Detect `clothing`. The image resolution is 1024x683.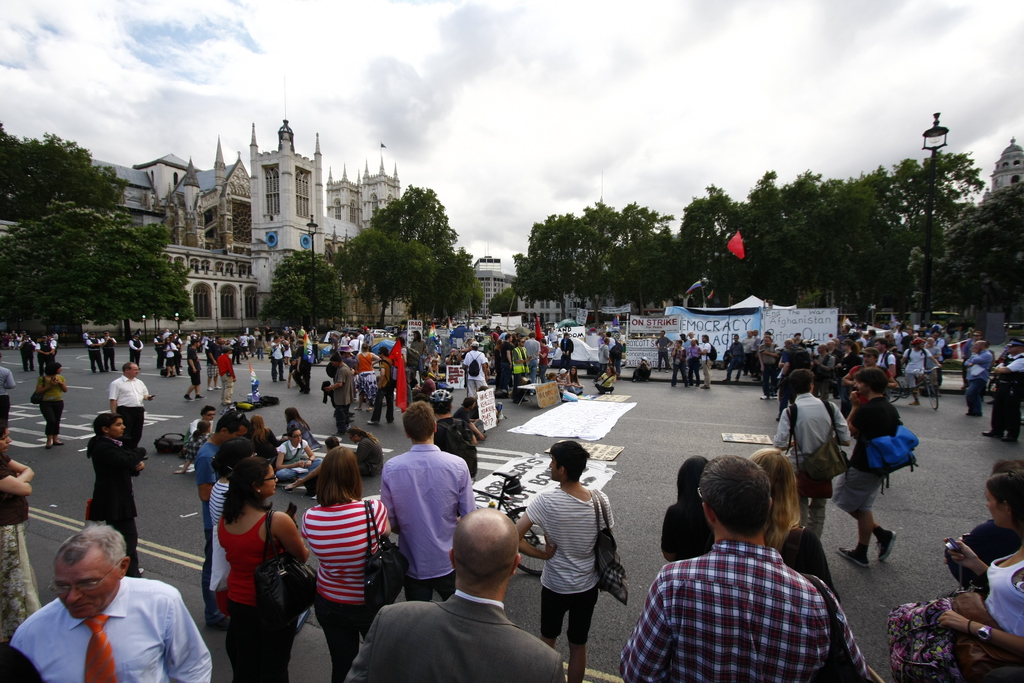
(126,330,141,368).
